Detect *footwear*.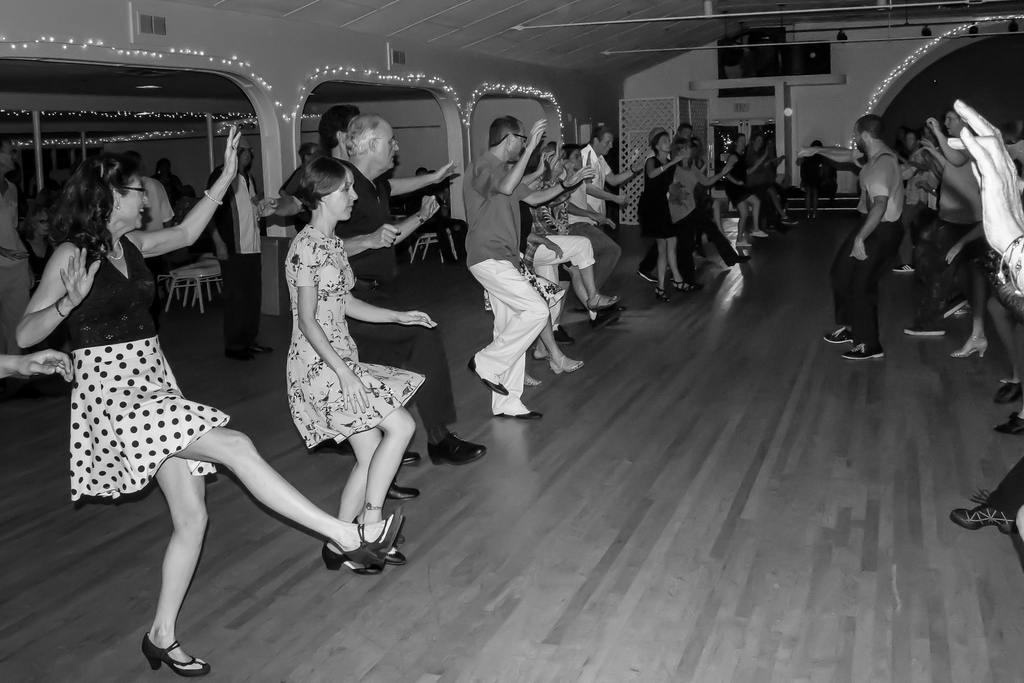
Detected at [324, 542, 375, 575].
